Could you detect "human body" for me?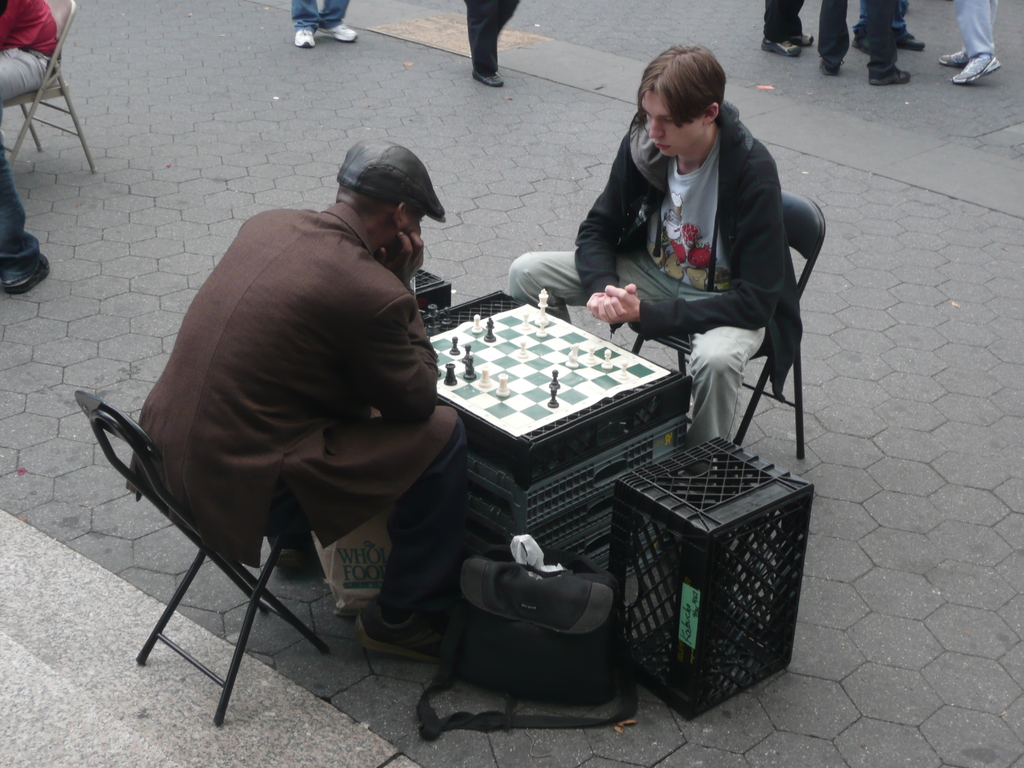
Detection result: [813, 0, 918, 90].
